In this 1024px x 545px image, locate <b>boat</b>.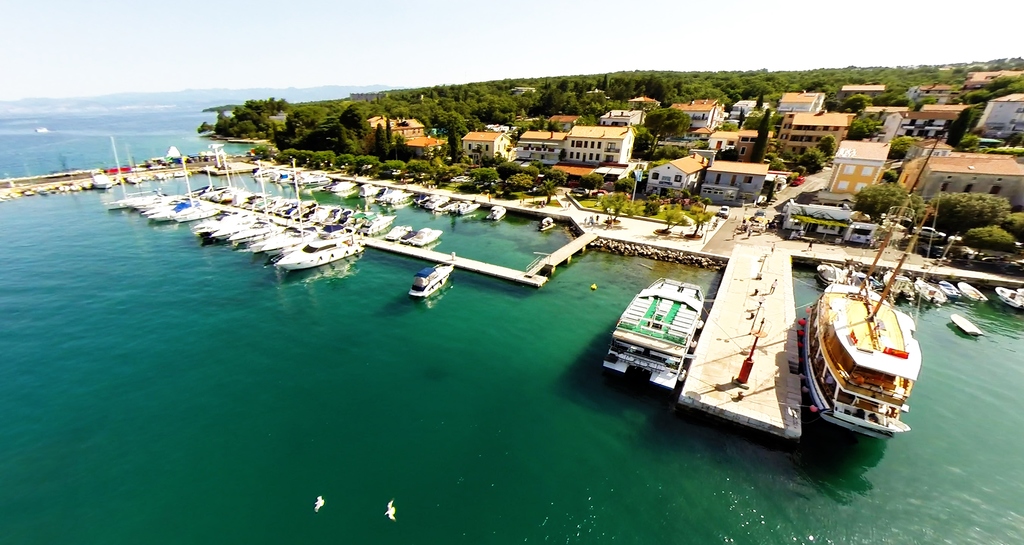
Bounding box: (950,315,981,336).
